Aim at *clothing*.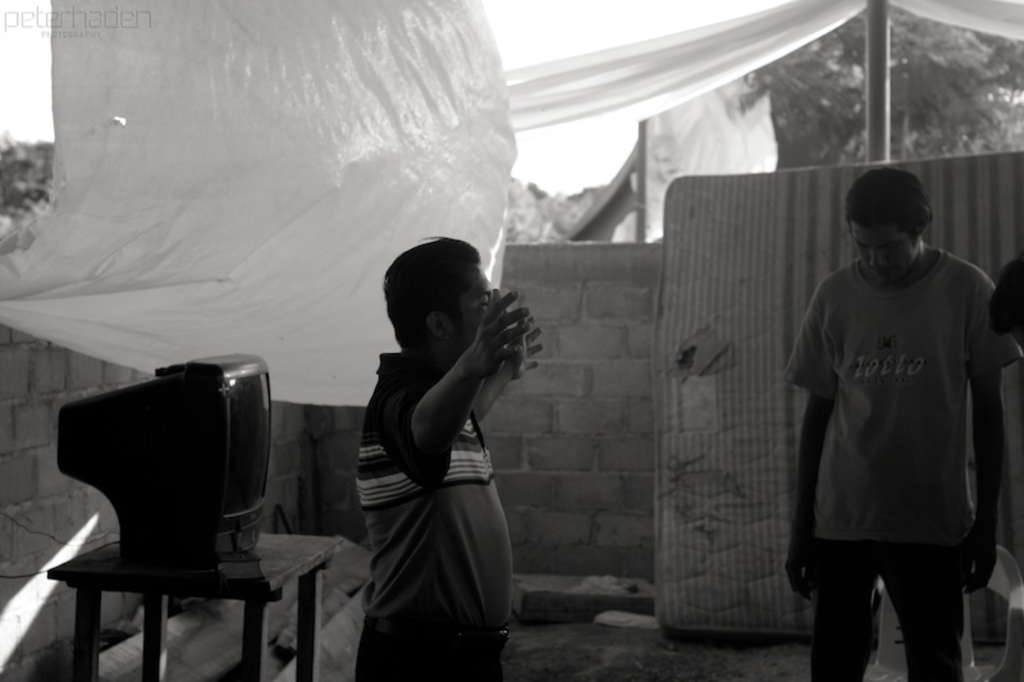
Aimed at [x1=783, y1=247, x2=1023, y2=681].
